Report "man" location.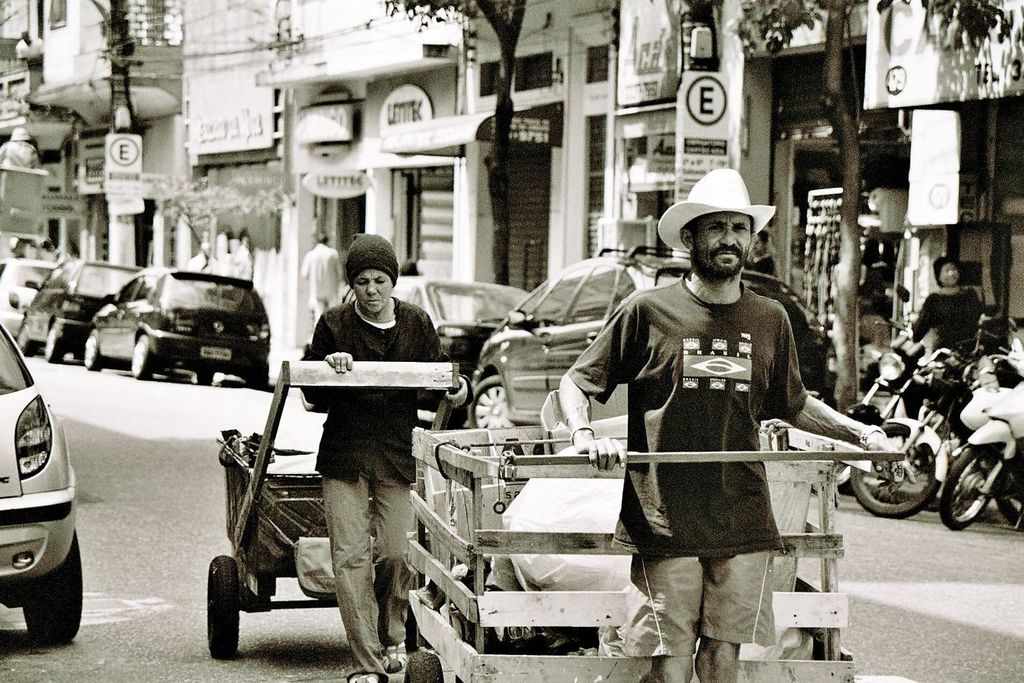
Report: box=[524, 159, 864, 647].
